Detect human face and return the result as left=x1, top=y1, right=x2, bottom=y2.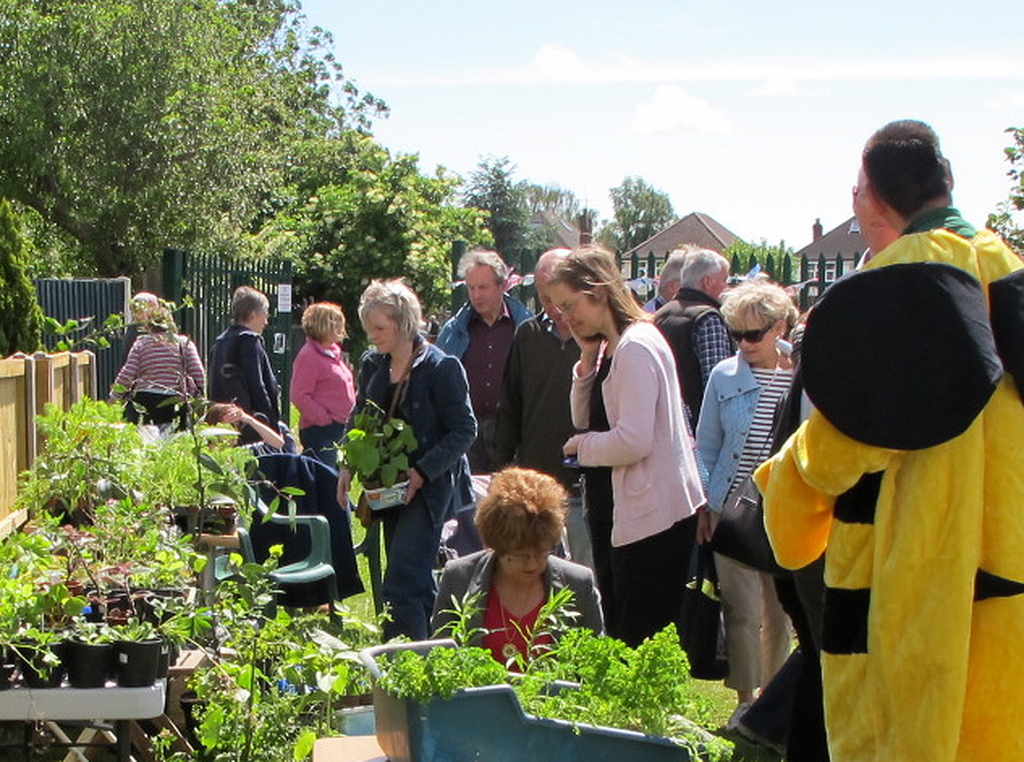
left=549, top=280, right=594, bottom=339.
